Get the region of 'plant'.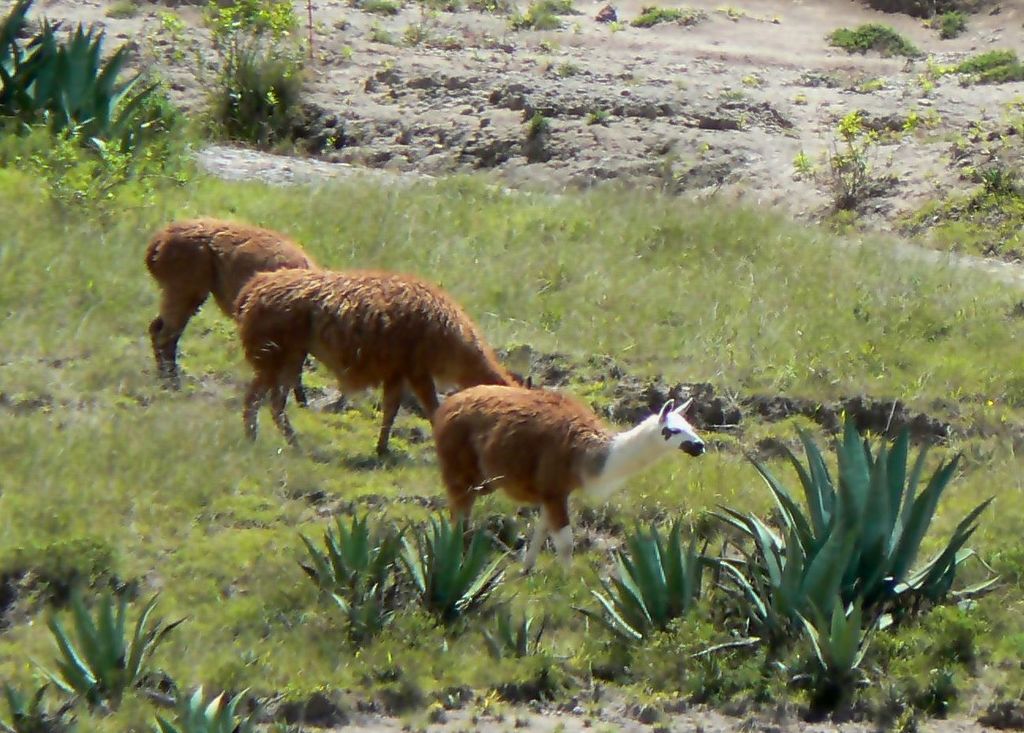
Rect(591, 113, 624, 144).
